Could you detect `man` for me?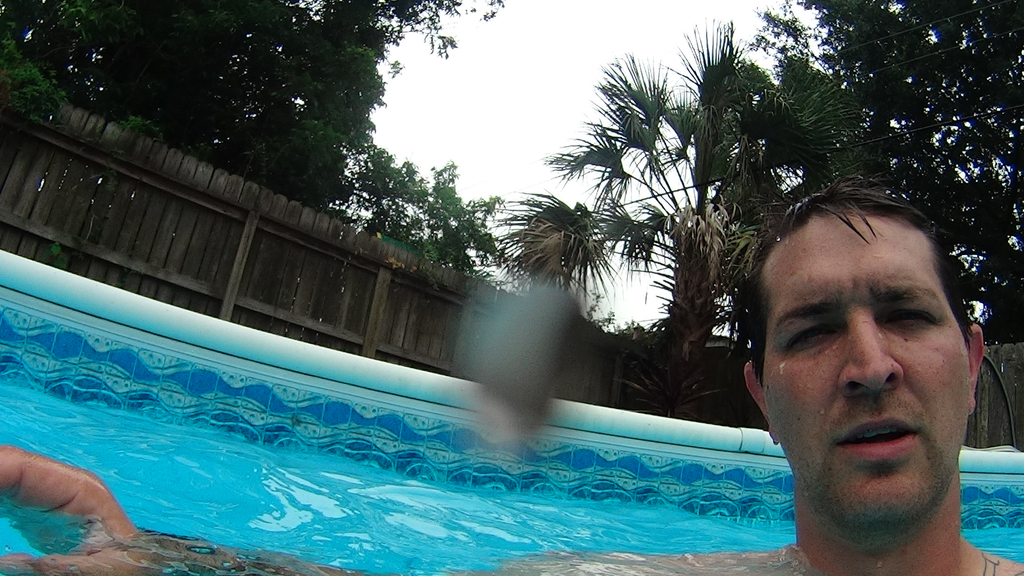
Detection result: crop(0, 168, 1023, 575).
